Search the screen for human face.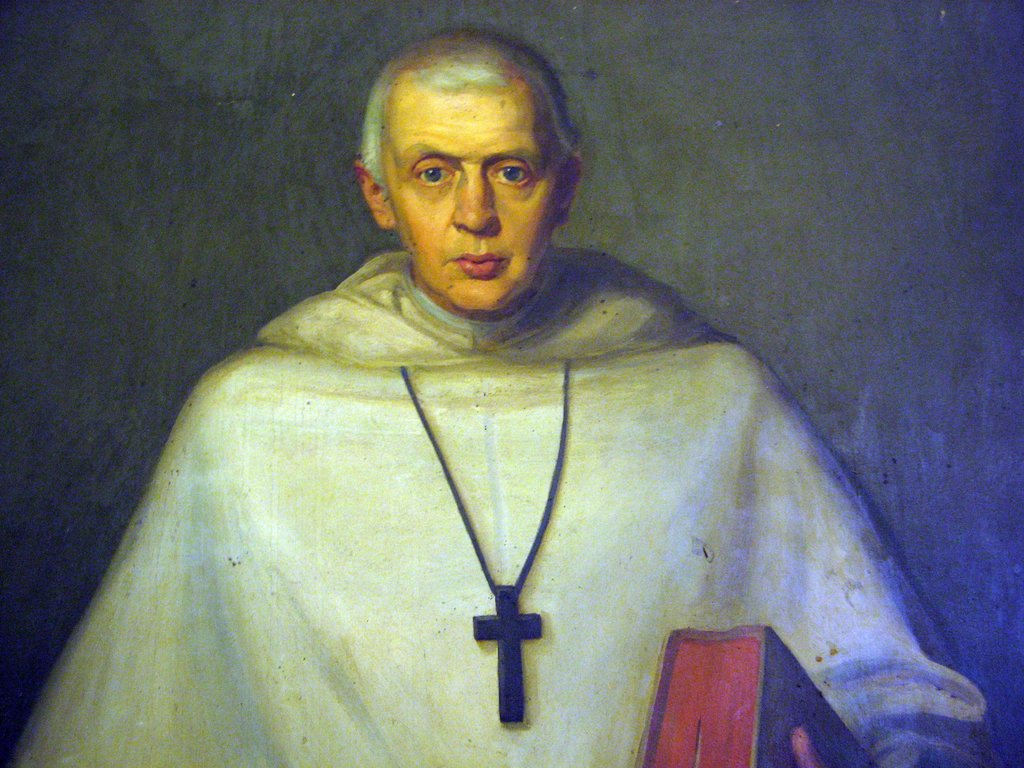
Found at 382:65:564:310.
